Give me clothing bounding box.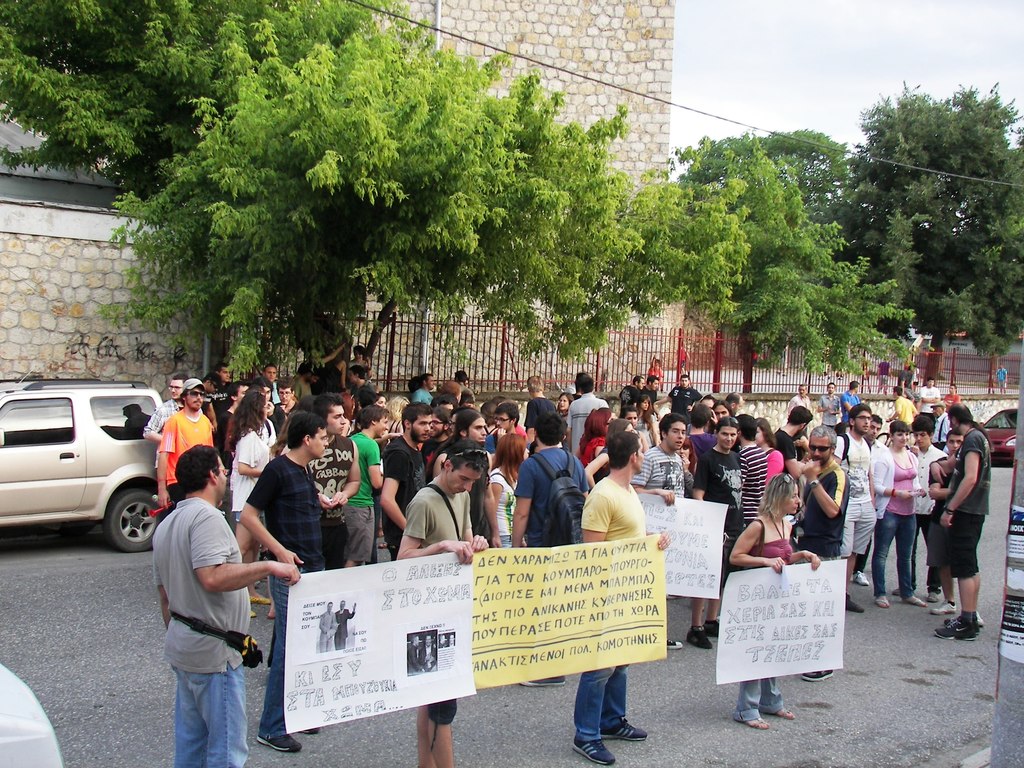
670/390/701/418.
